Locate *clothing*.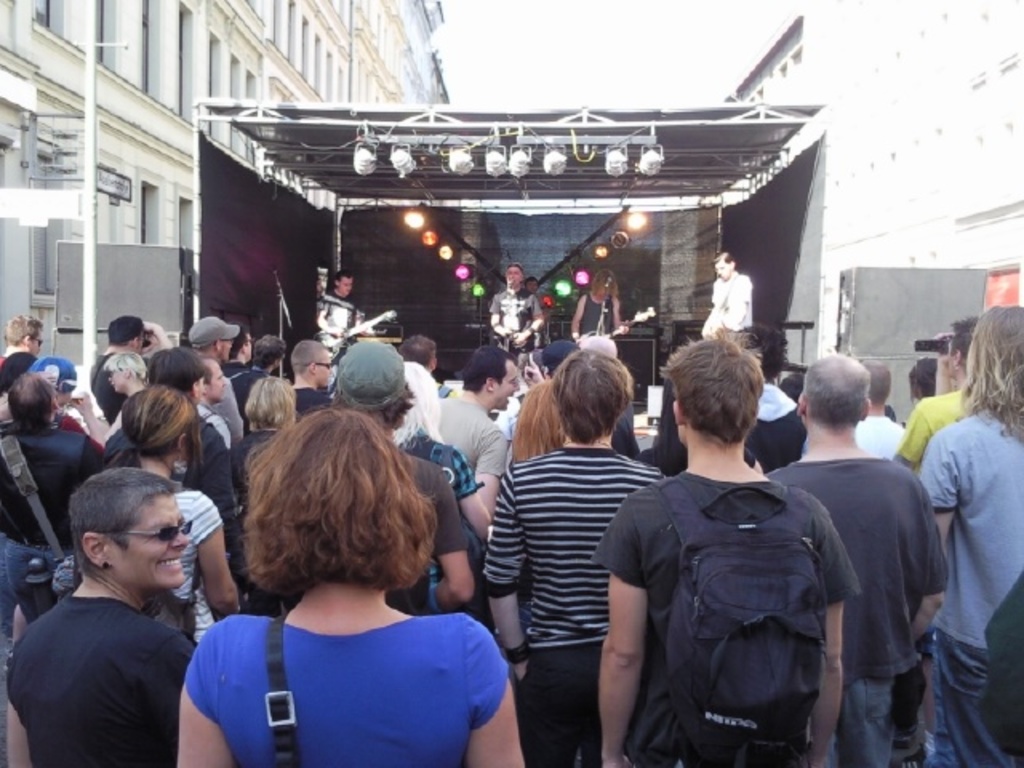
Bounding box: x1=99, y1=406, x2=258, y2=586.
